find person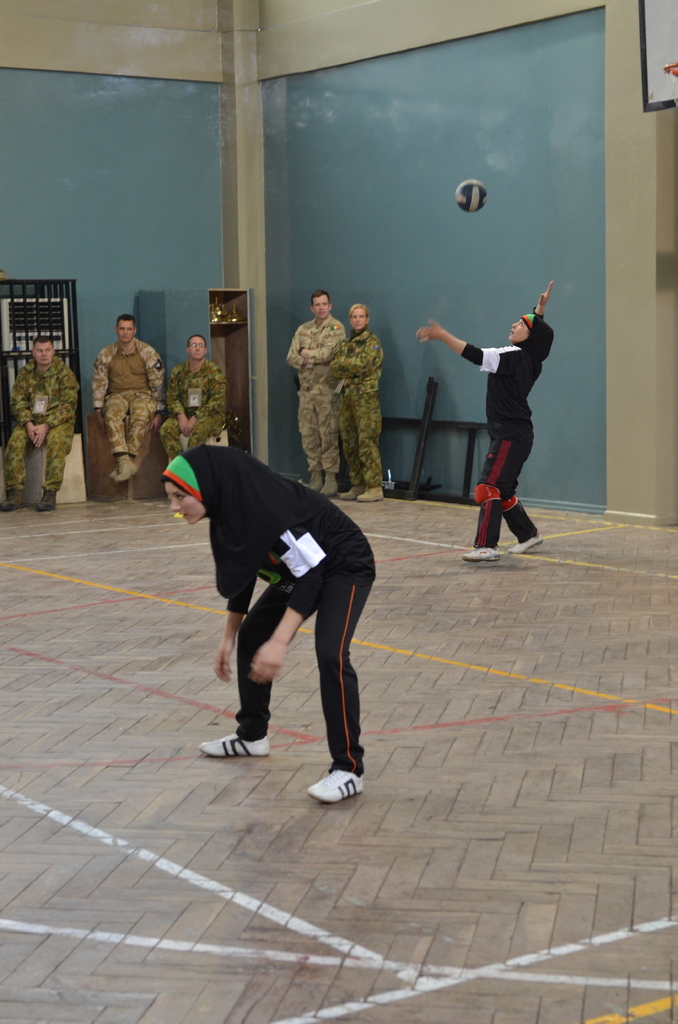
{"left": 149, "top": 337, "right": 226, "bottom": 481}
